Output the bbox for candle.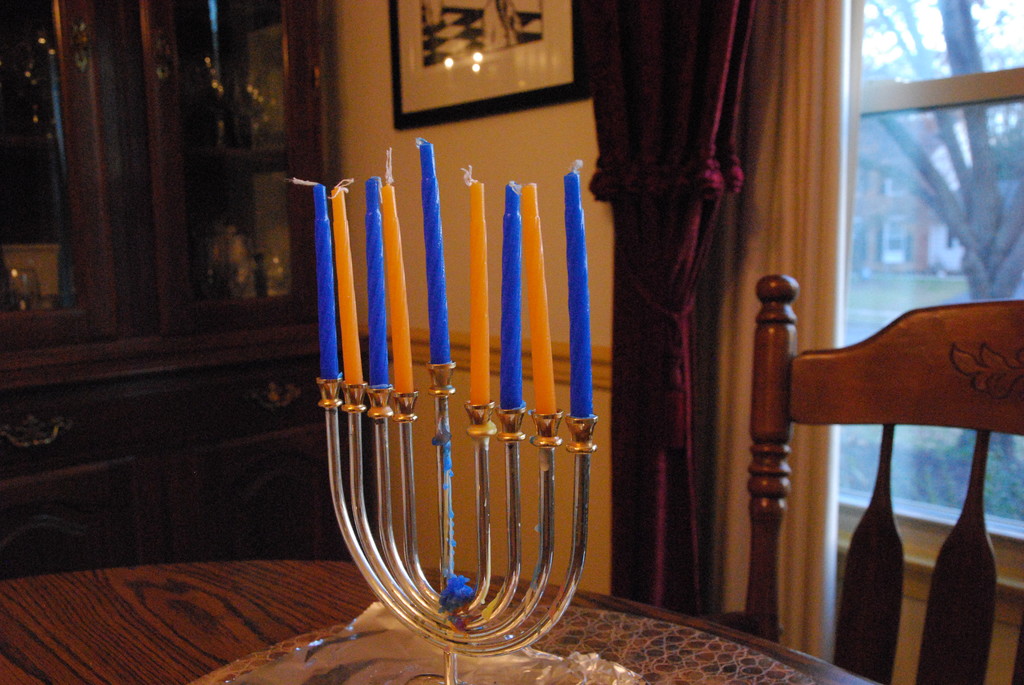
368:177:393:386.
